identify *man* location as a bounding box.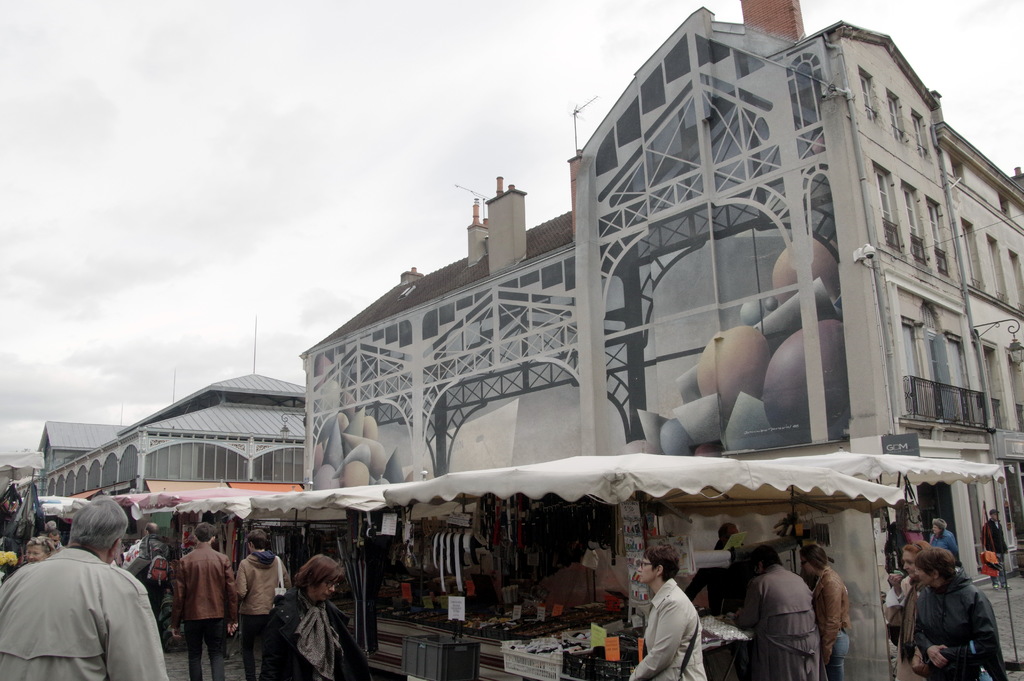
bbox=[682, 521, 754, 617].
